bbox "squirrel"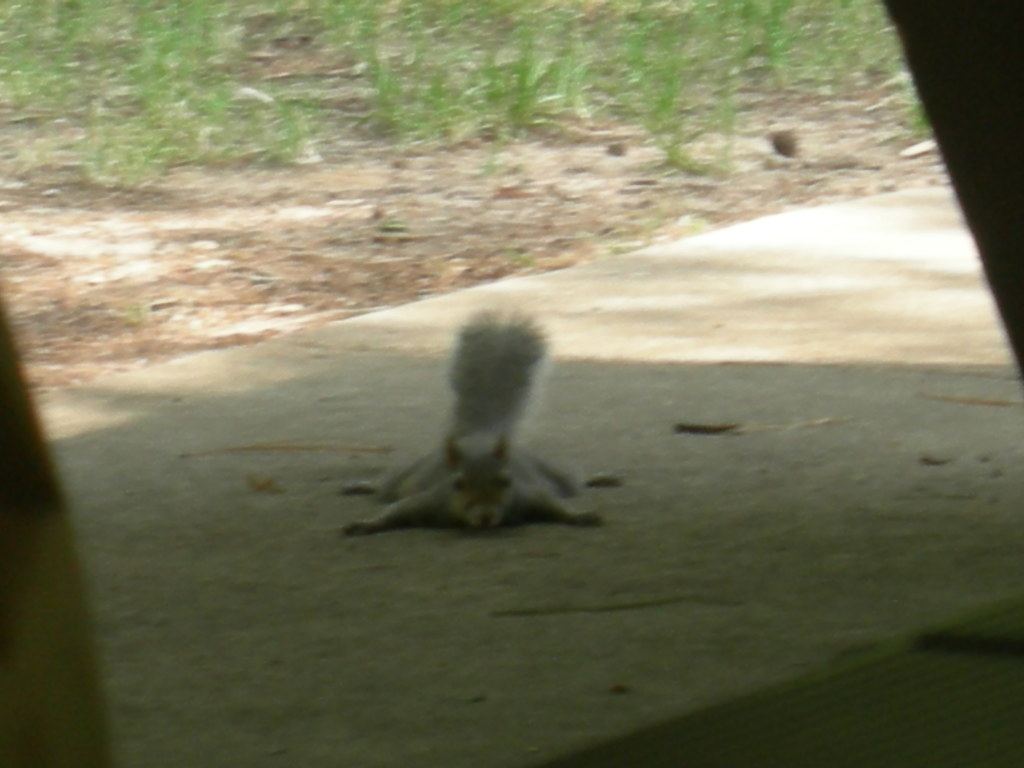
(341, 304, 604, 533)
